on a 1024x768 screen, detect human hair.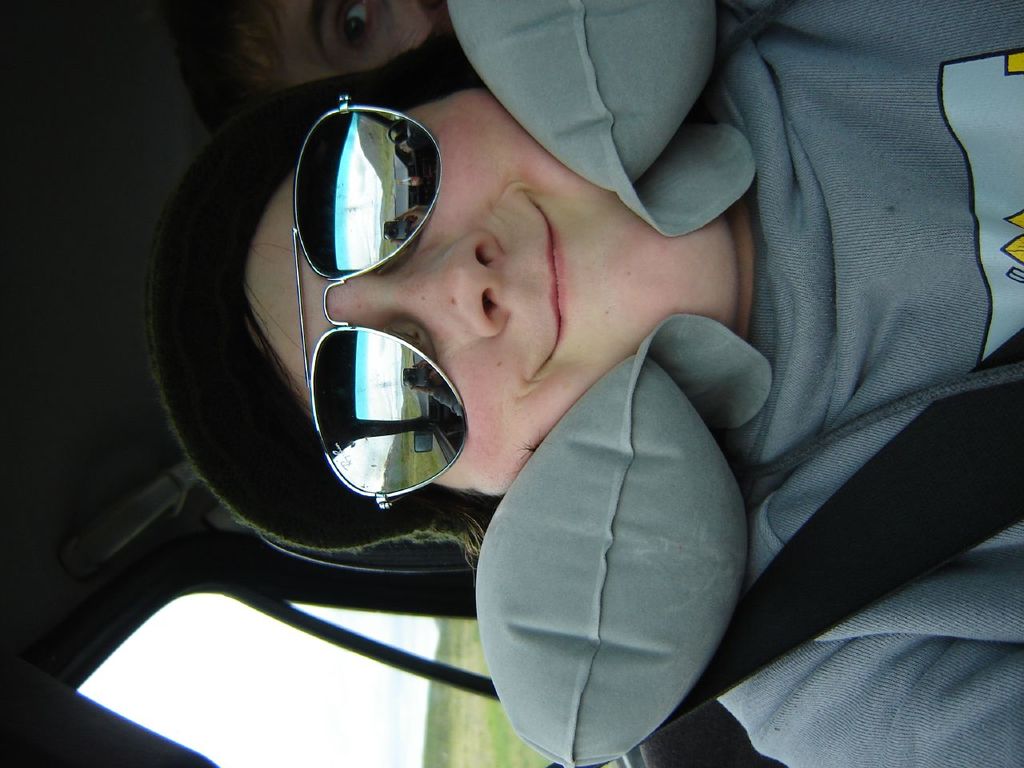
pyautogui.locateOnScreen(178, 0, 279, 133).
